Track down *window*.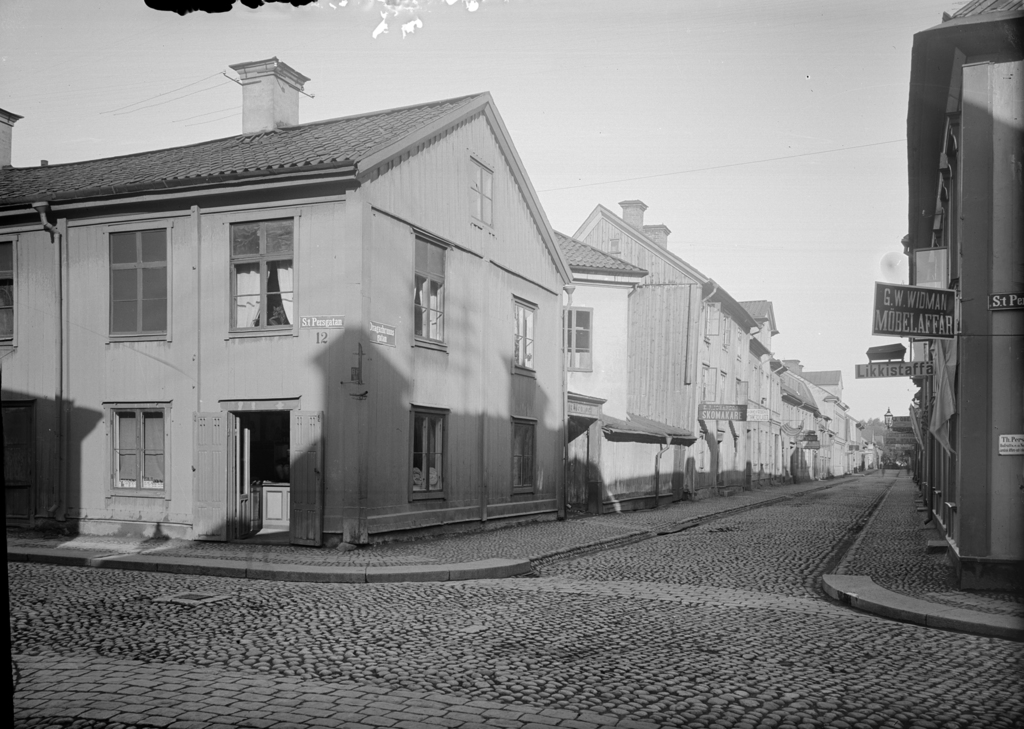
Tracked to 113:405:163:495.
